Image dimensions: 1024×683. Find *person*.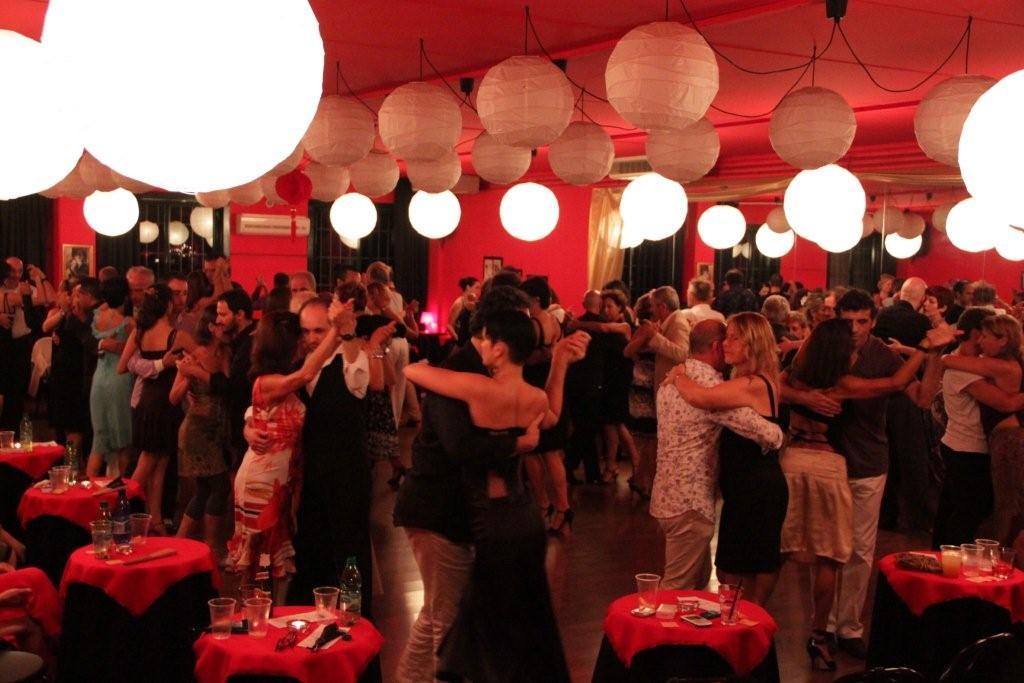
<bbox>212, 303, 315, 616</bbox>.
